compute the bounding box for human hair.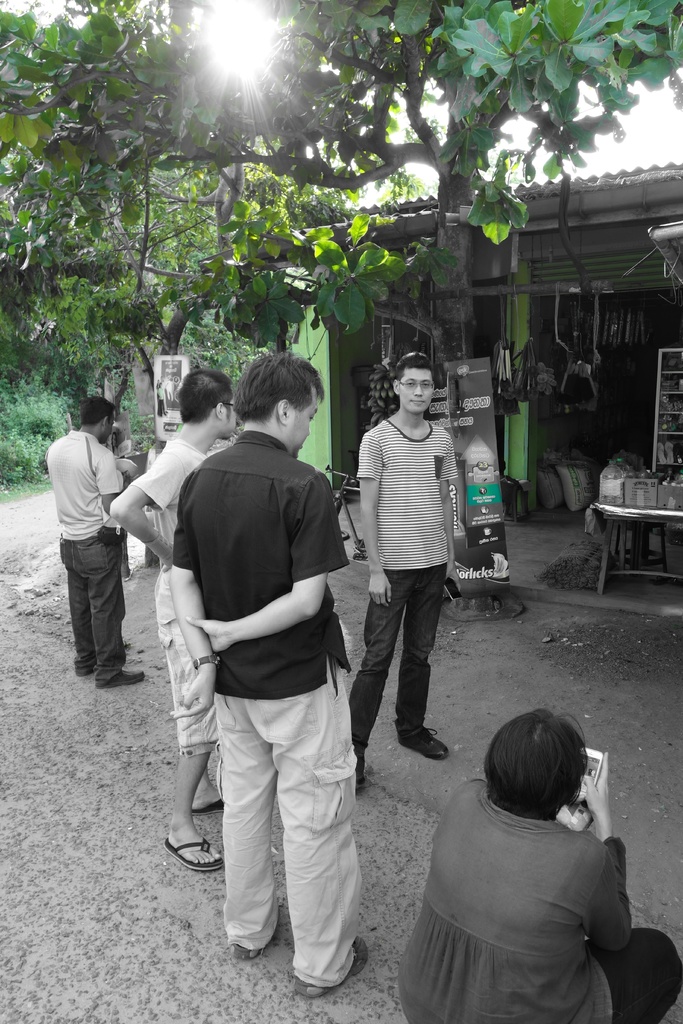
pyautogui.locateOnScreen(236, 350, 324, 435).
